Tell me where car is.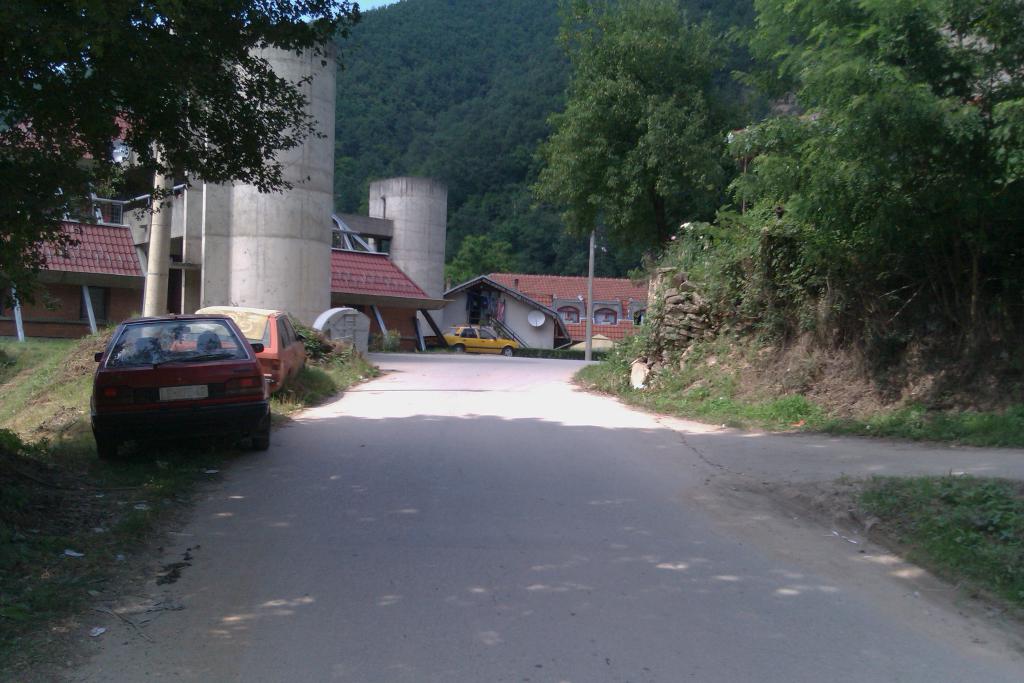
car is at {"left": 90, "top": 311, "right": 271, "bottom": 453}.
